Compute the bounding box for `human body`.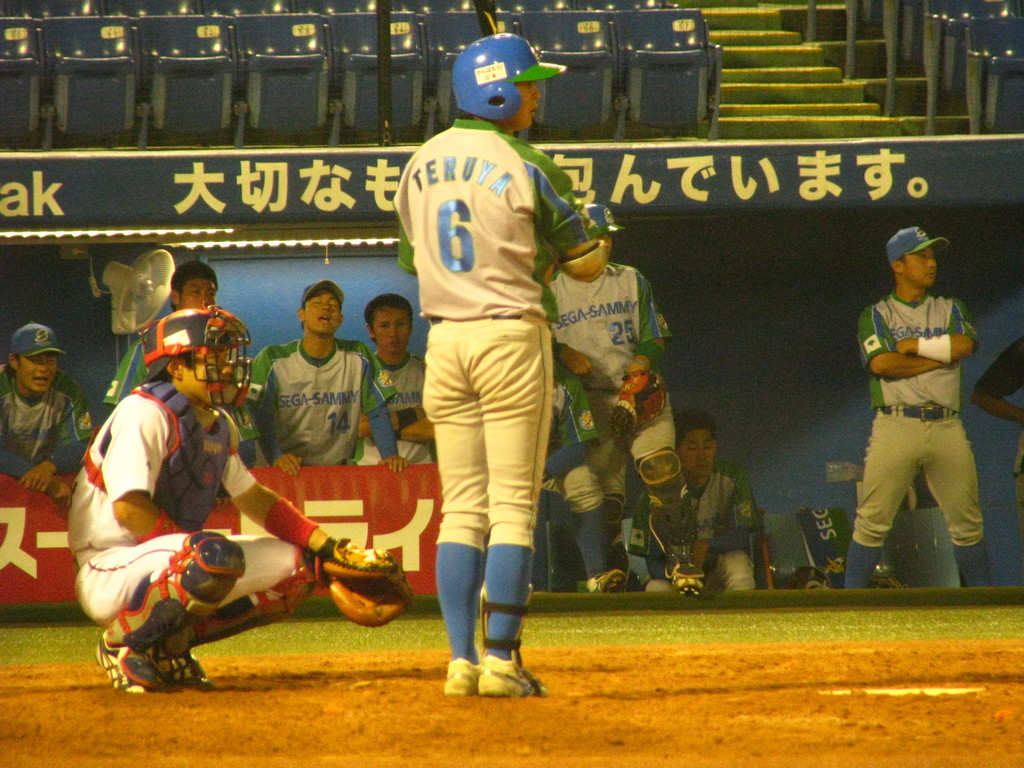
bbox=(390, 31, 609, 695).
